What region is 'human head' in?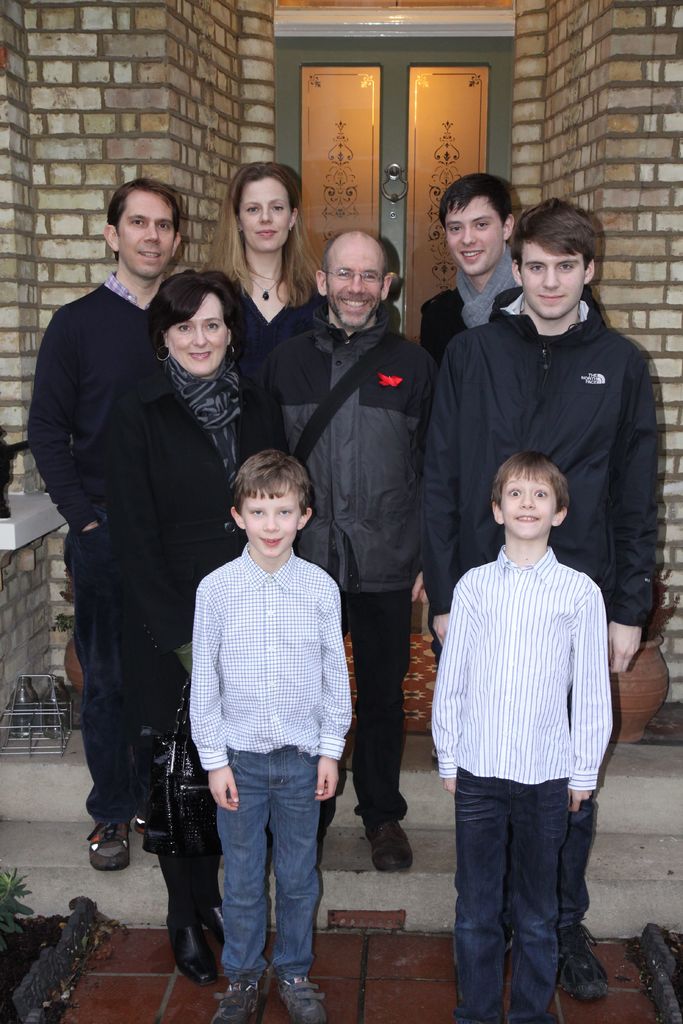
x1=489 y1=453 x2=564 y2=535.
